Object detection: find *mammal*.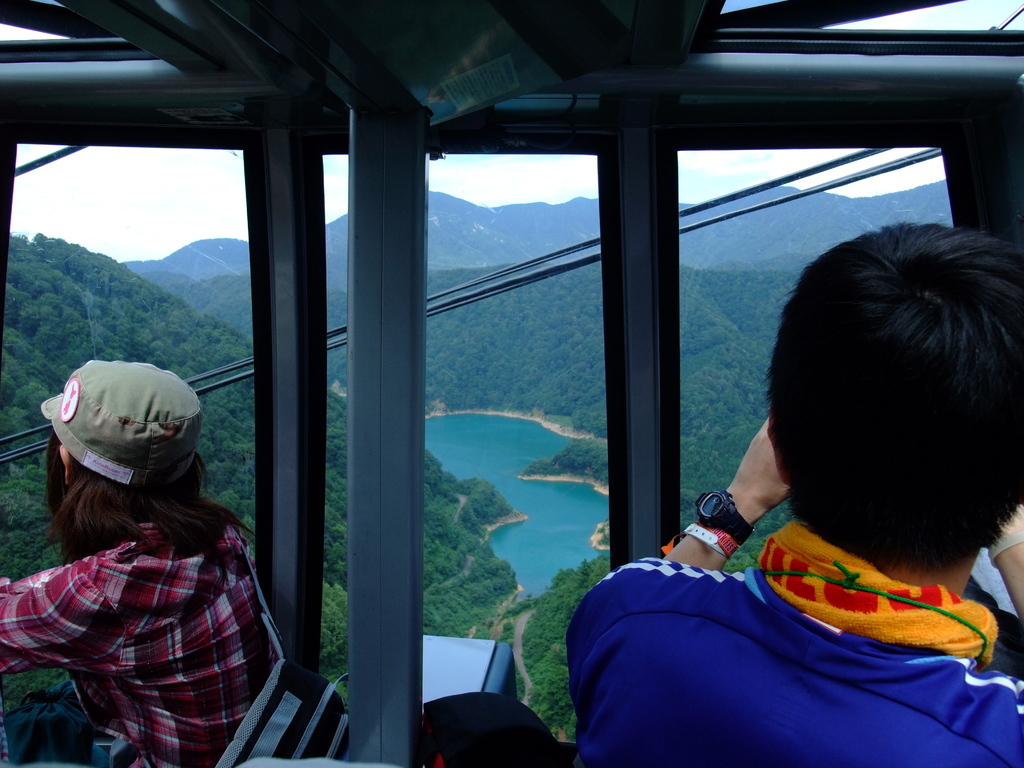
(3,348,298,743).
